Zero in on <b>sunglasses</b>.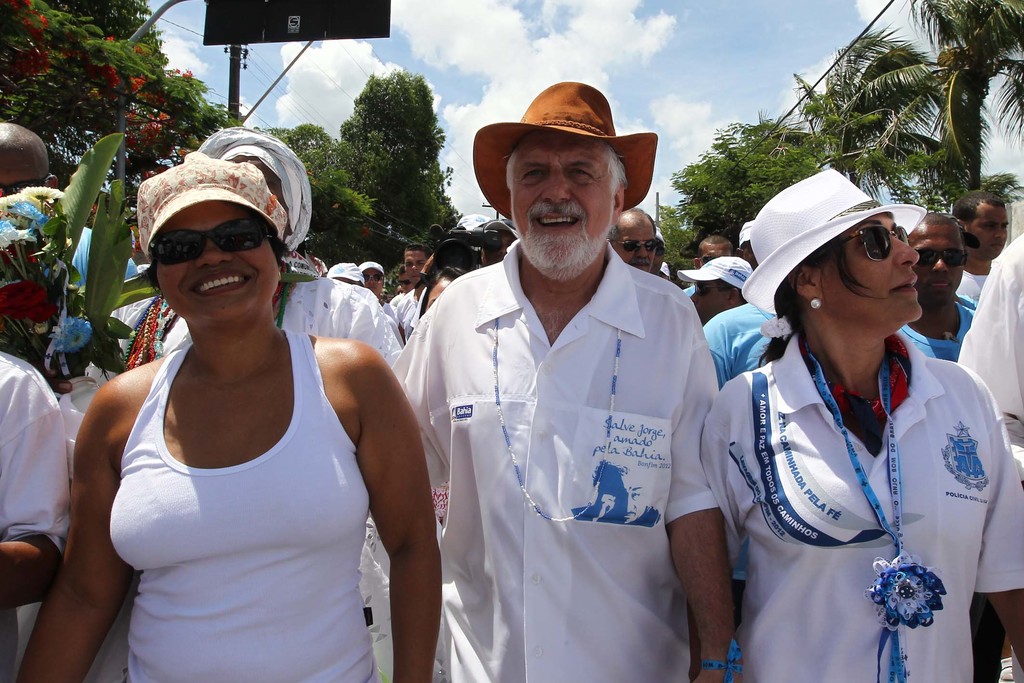
Zeroed in: locate(0, 176, 56, 194).
